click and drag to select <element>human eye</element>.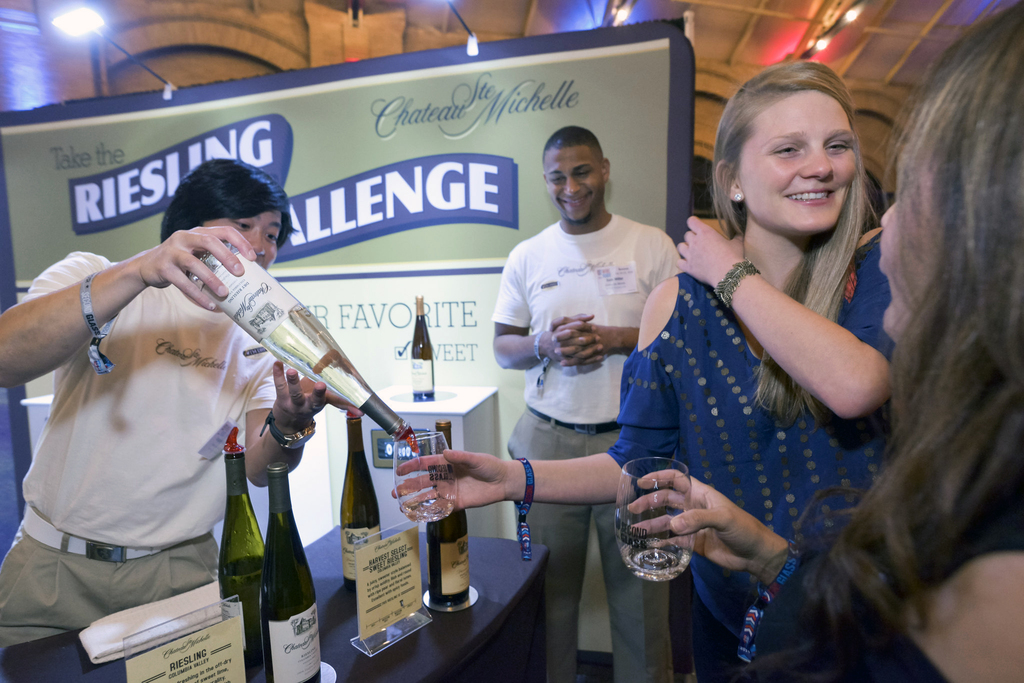
Selection: x1=228 y1=218 x2=255 y2=234.
